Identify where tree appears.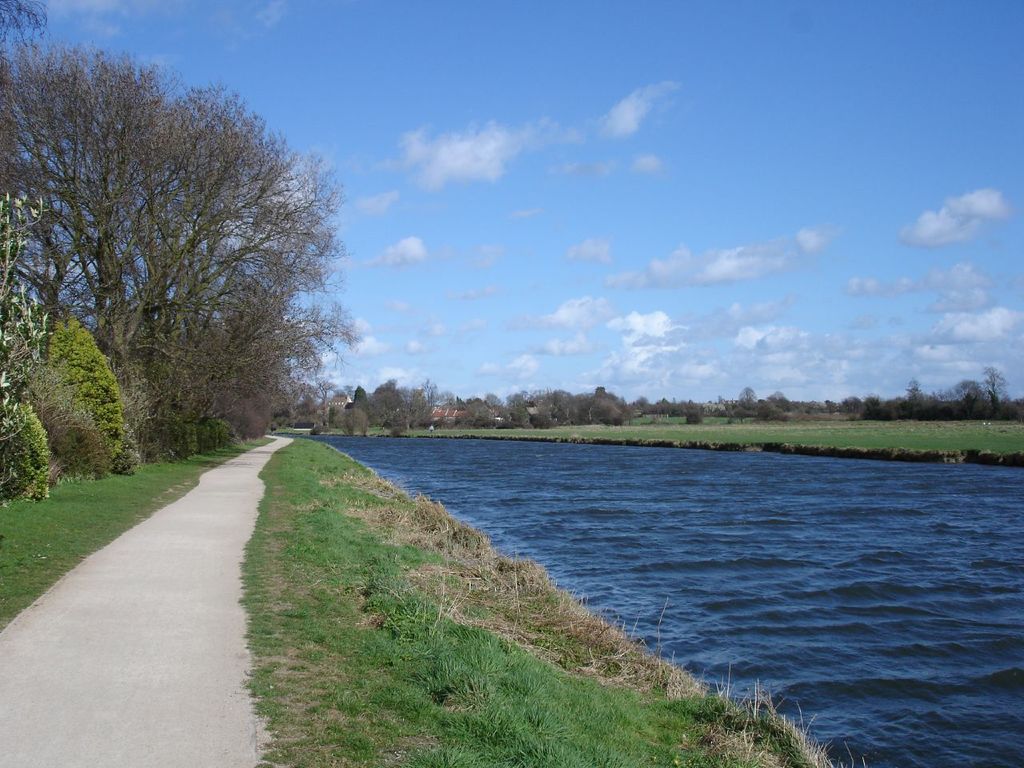
Appears at left=0, top=0, right=61, bottom=70.
